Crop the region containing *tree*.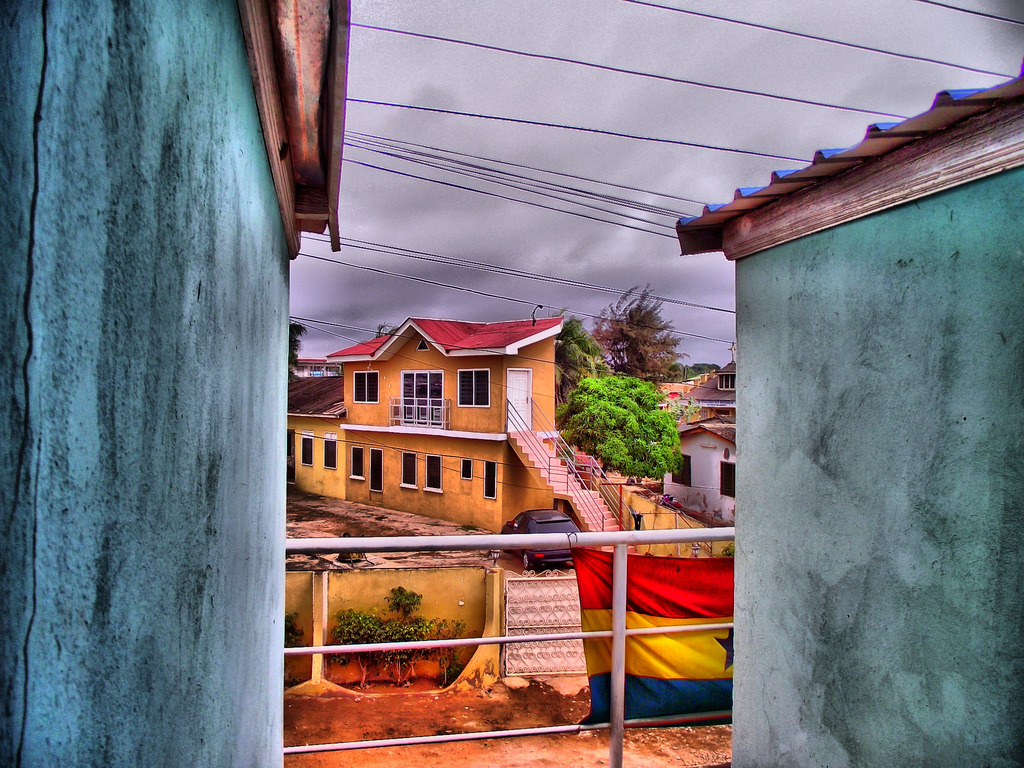
Crop region: <region>687, 362, 723, 378</region>.
